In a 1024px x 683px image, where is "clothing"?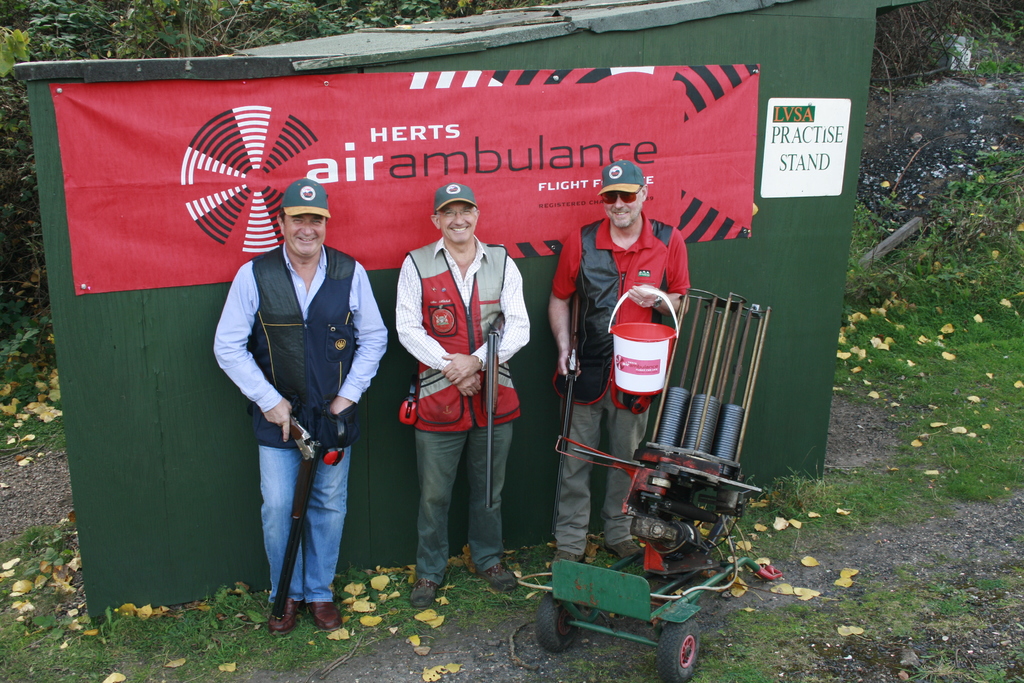
[553, 215, 701, 544].
